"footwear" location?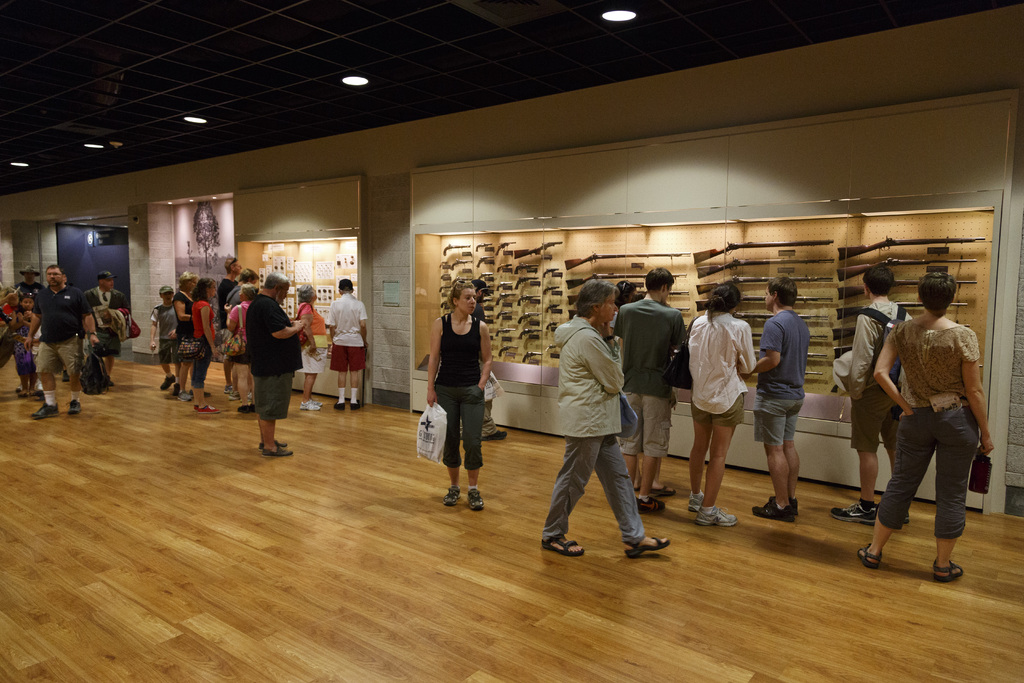
x1=335 y1=402 x2=345 y2=410
